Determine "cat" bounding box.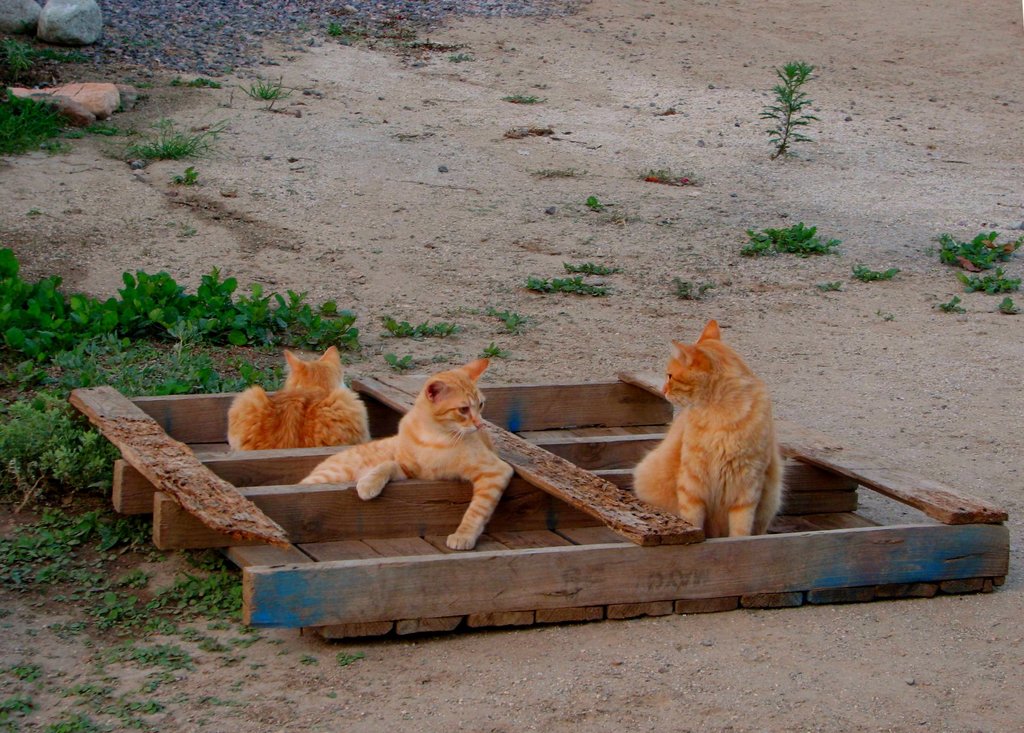
Determined: 298 356 513 550.
